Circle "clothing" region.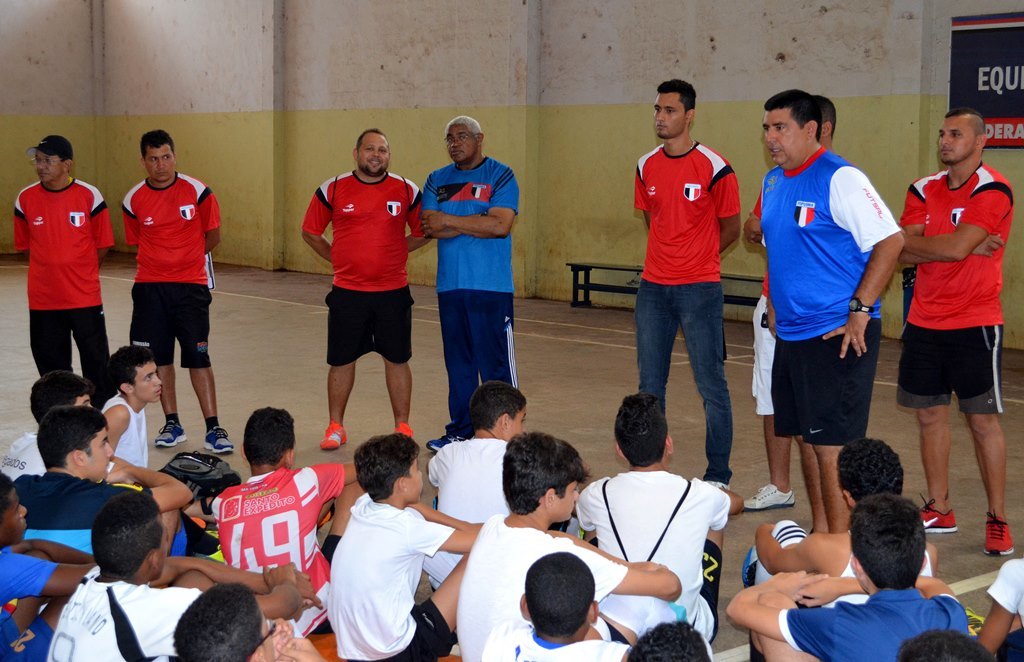
Region: box(450, 503, 632, 661).
